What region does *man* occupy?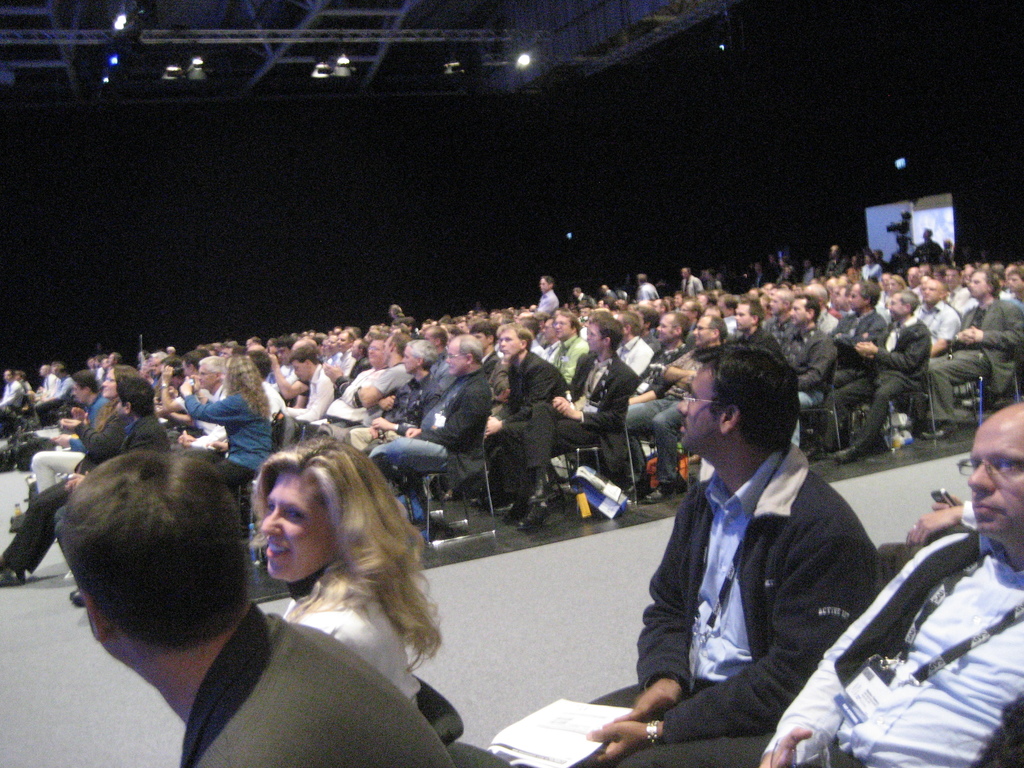
[332,330,355,376].
